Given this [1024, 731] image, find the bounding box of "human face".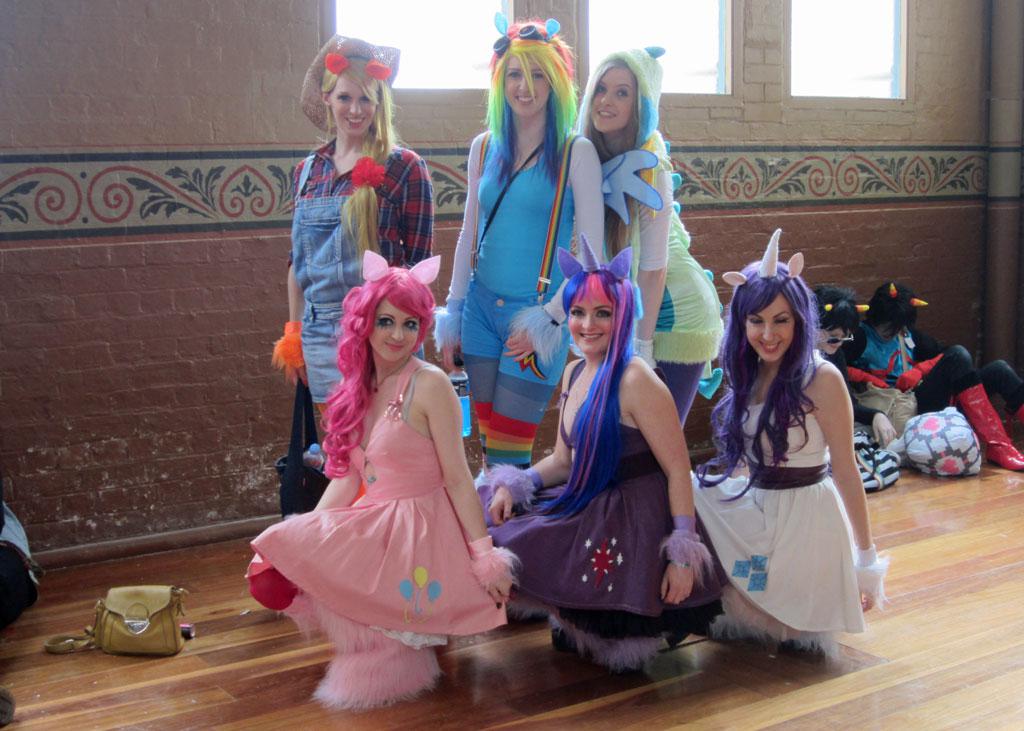
330, 70, 375, 135.
